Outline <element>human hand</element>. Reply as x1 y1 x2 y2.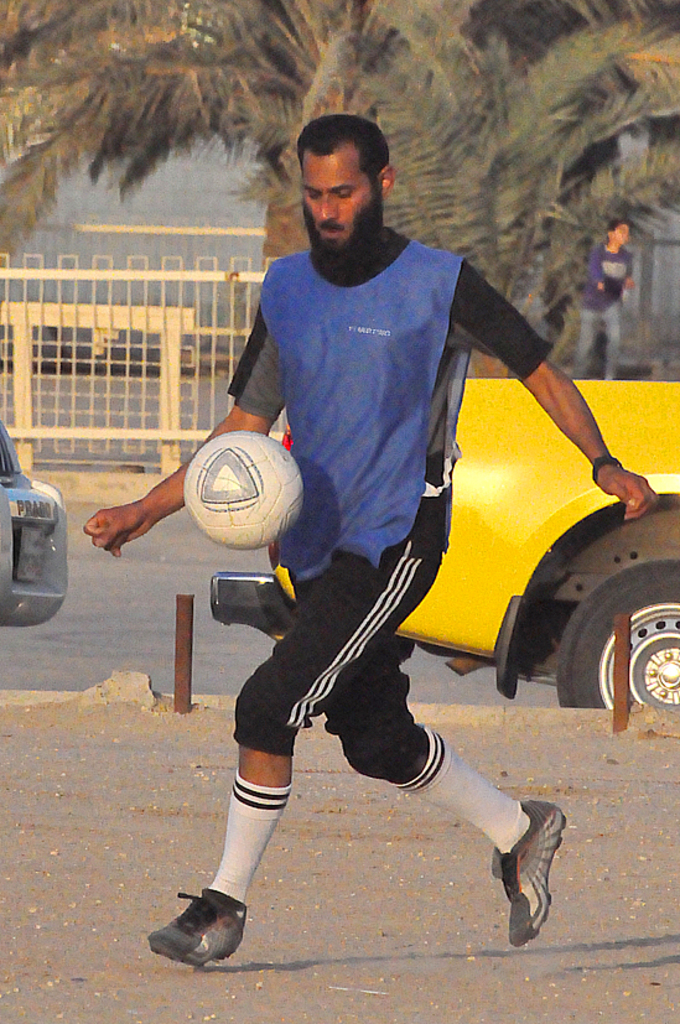
85 508 151 556.
